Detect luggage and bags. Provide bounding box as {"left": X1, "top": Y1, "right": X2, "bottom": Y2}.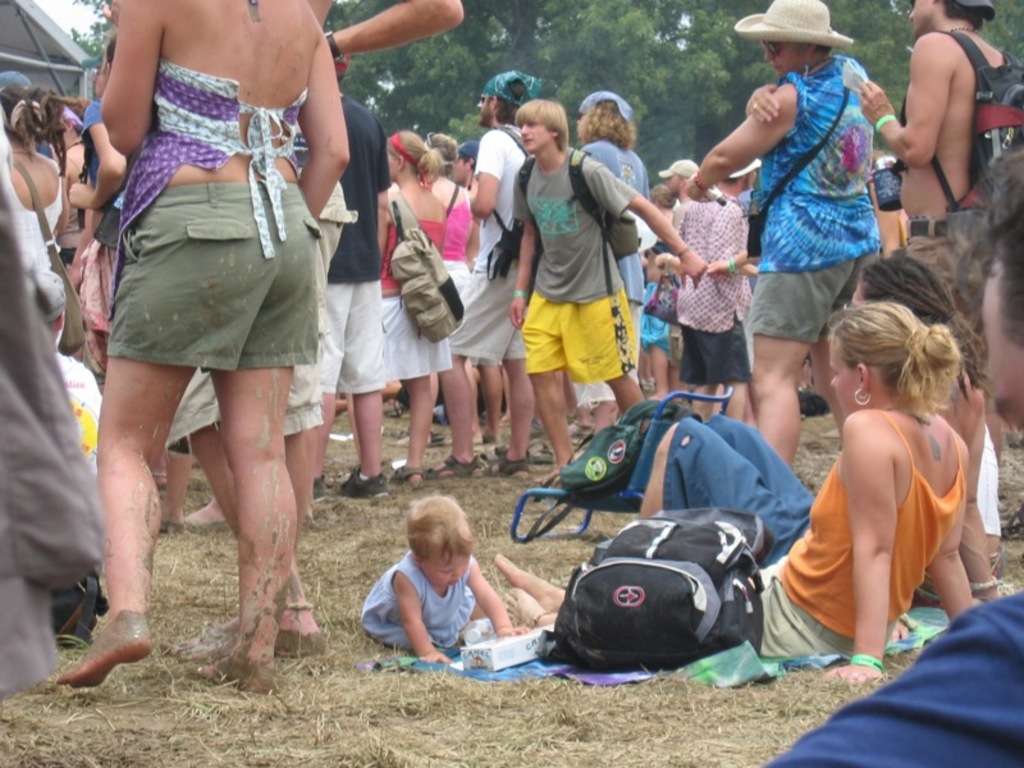
{"left": 643, "top": 274, "right": 678, "bottom": 328}.
